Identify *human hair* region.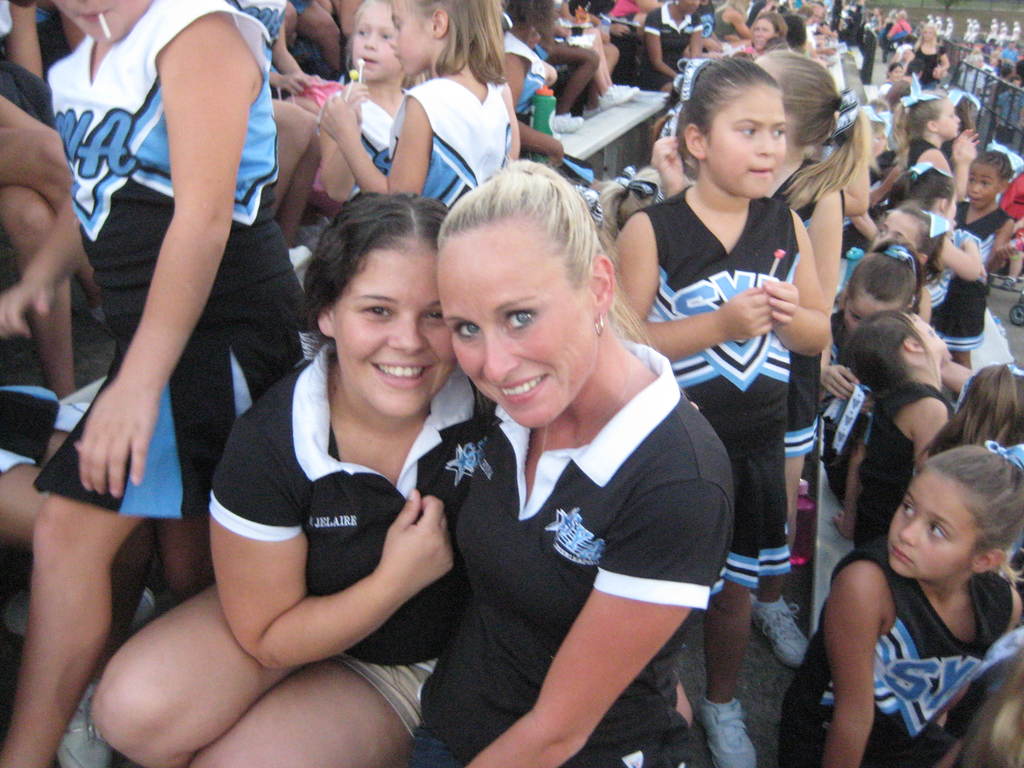
Region: bbox(886, 163, 955, 209).
